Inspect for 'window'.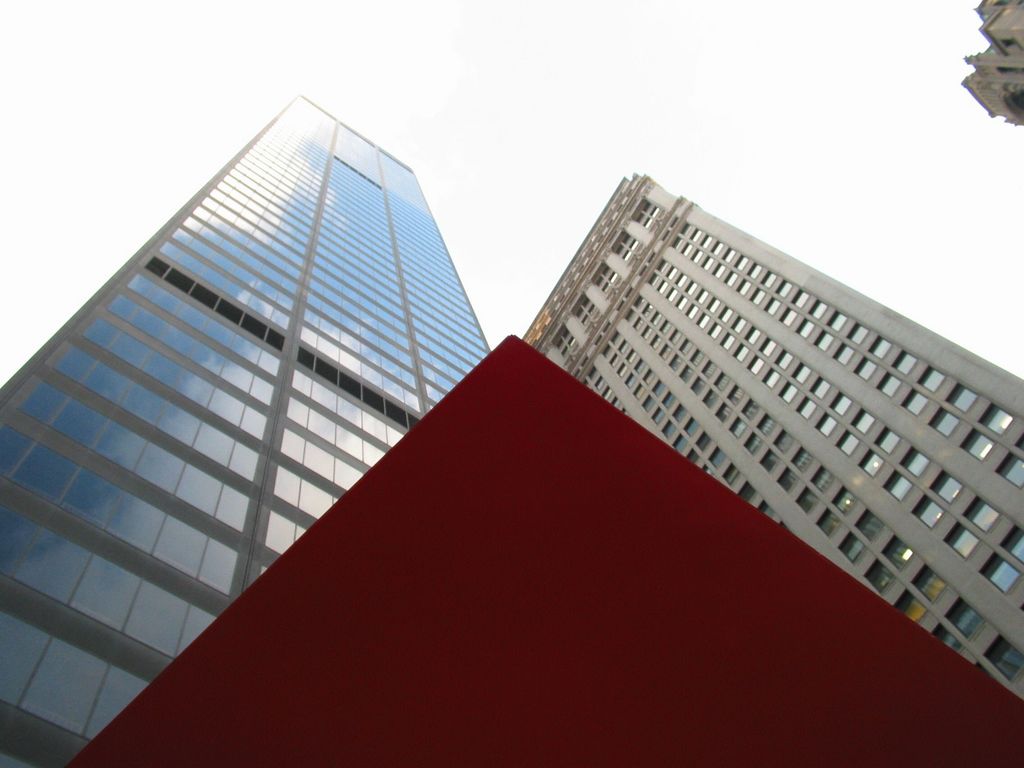
Inspection: [846, 321, 871, 344].
